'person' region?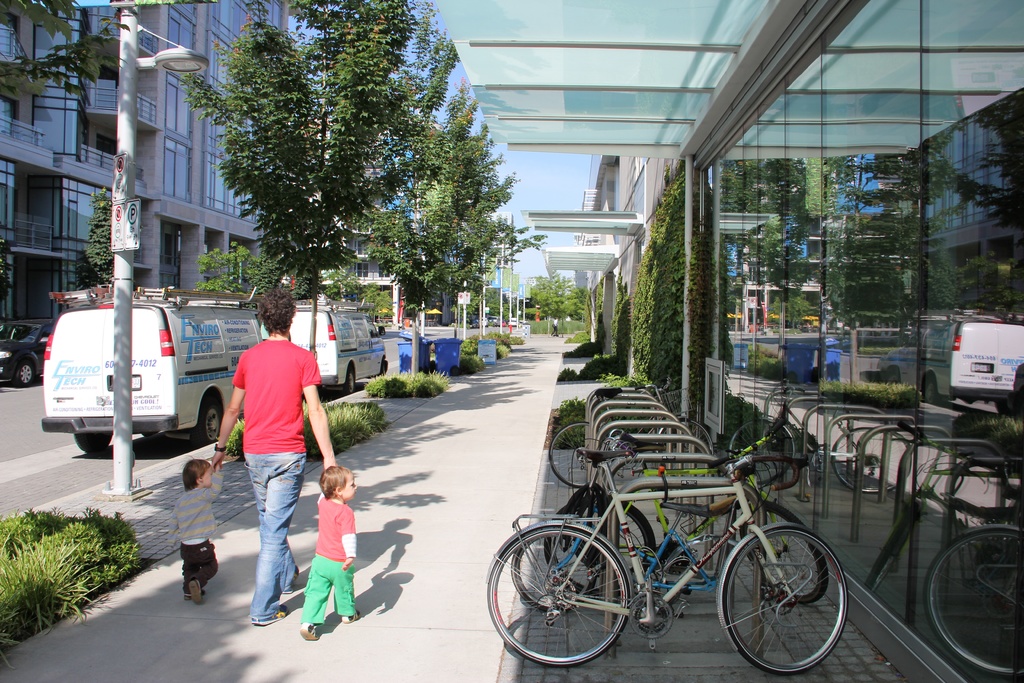
x1=299 y1=466 x2=359 y2=642
